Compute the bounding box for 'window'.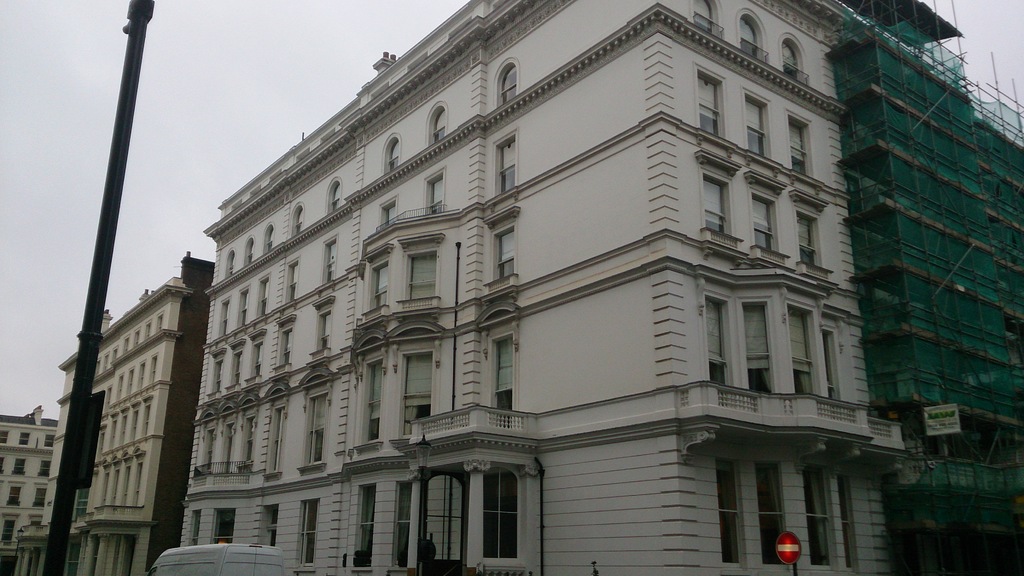
l=33, t=488, r=52, b=506.
